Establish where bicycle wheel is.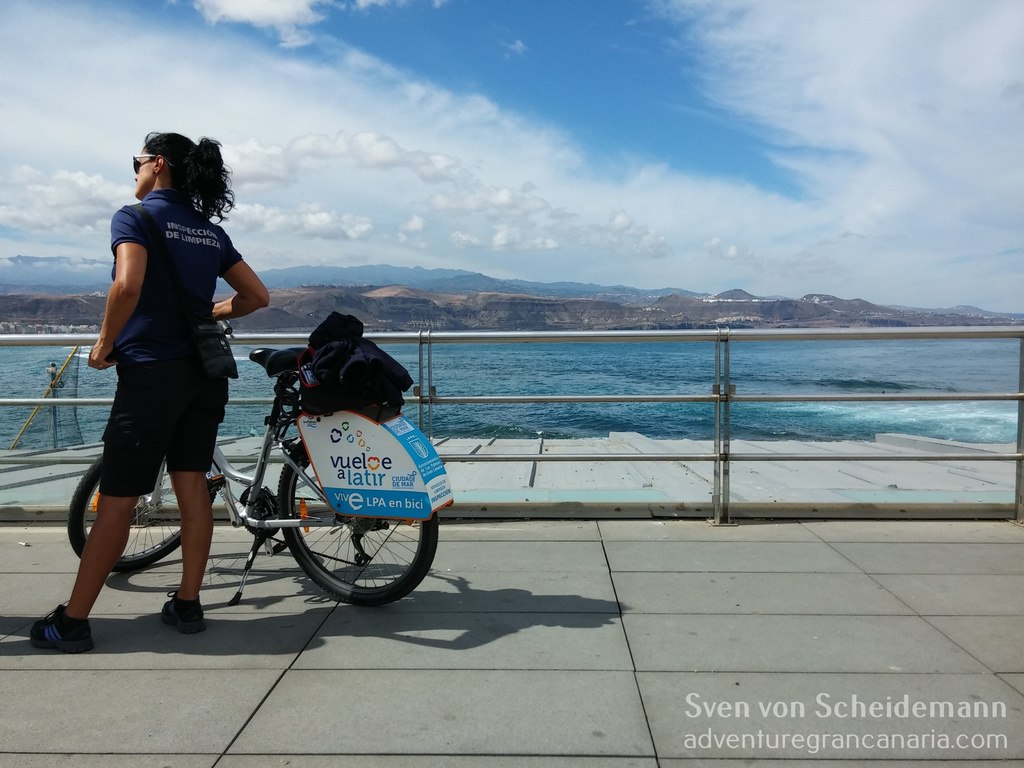
Established at pyautogui.locateOnScreen(68, 463, 218, 574).
